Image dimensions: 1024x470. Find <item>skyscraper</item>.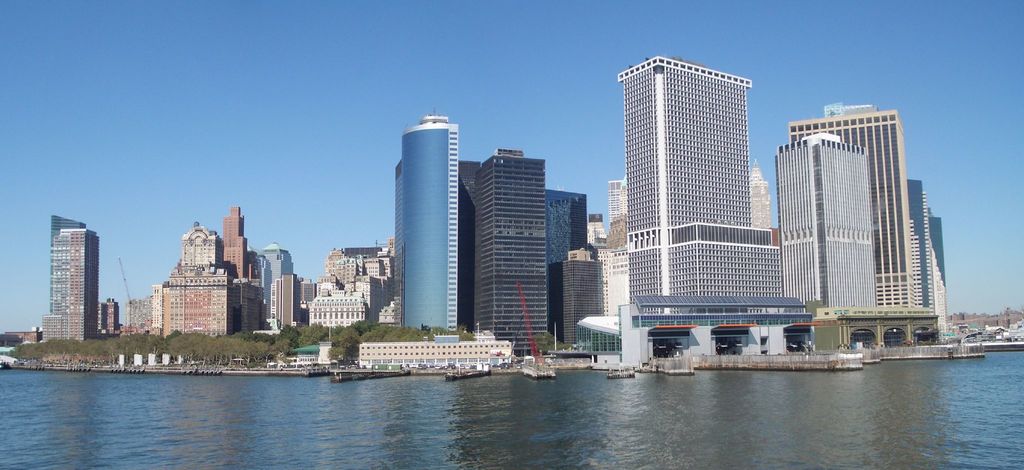
[24, 202, 104, 362].
